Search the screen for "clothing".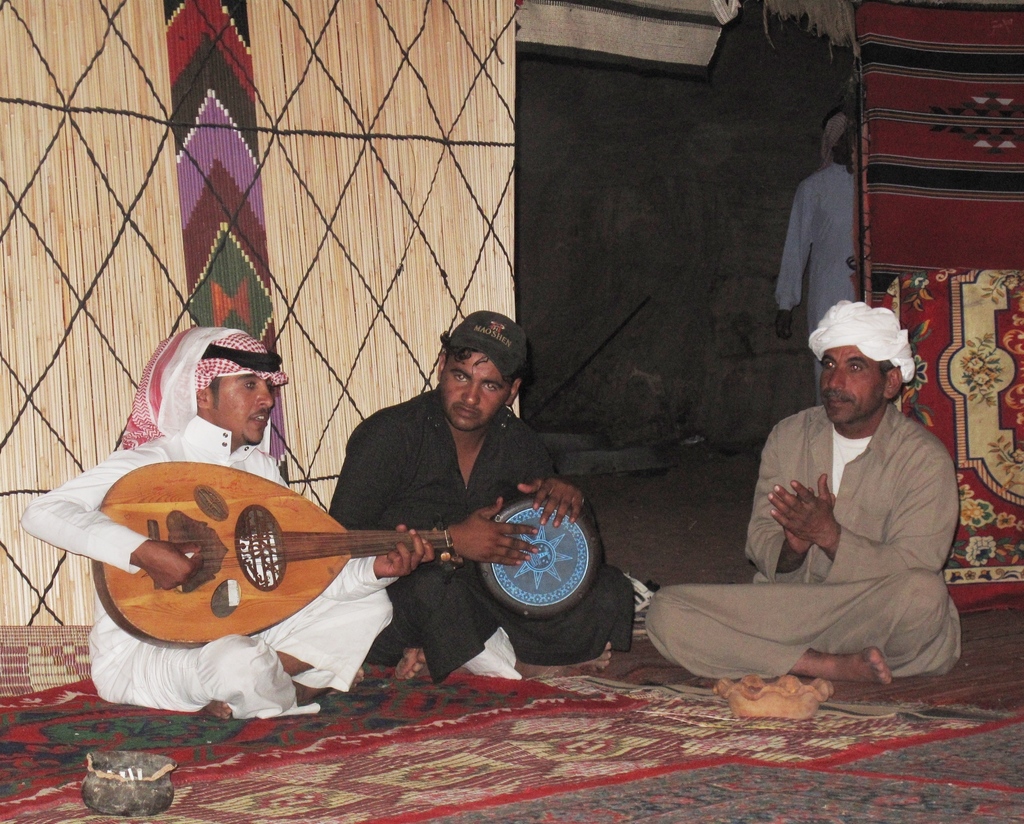
Found at rect(772, 157, 859, 407).
